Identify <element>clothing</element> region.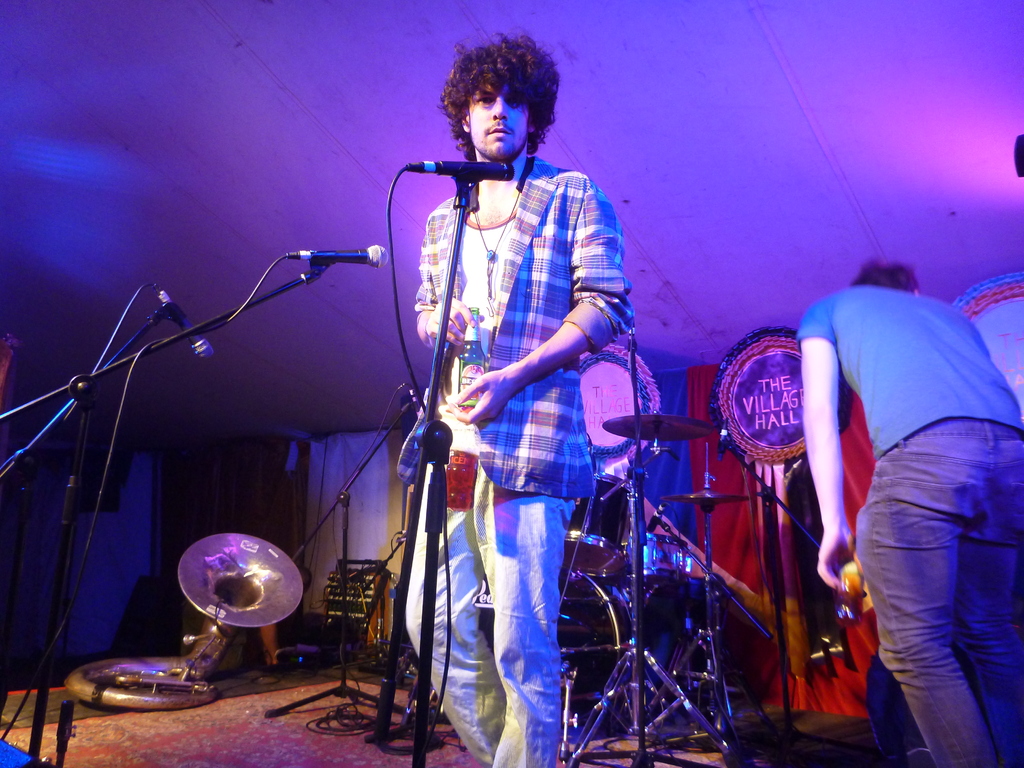
Region: [left=790, top=279, right=1023, bottom=767].
